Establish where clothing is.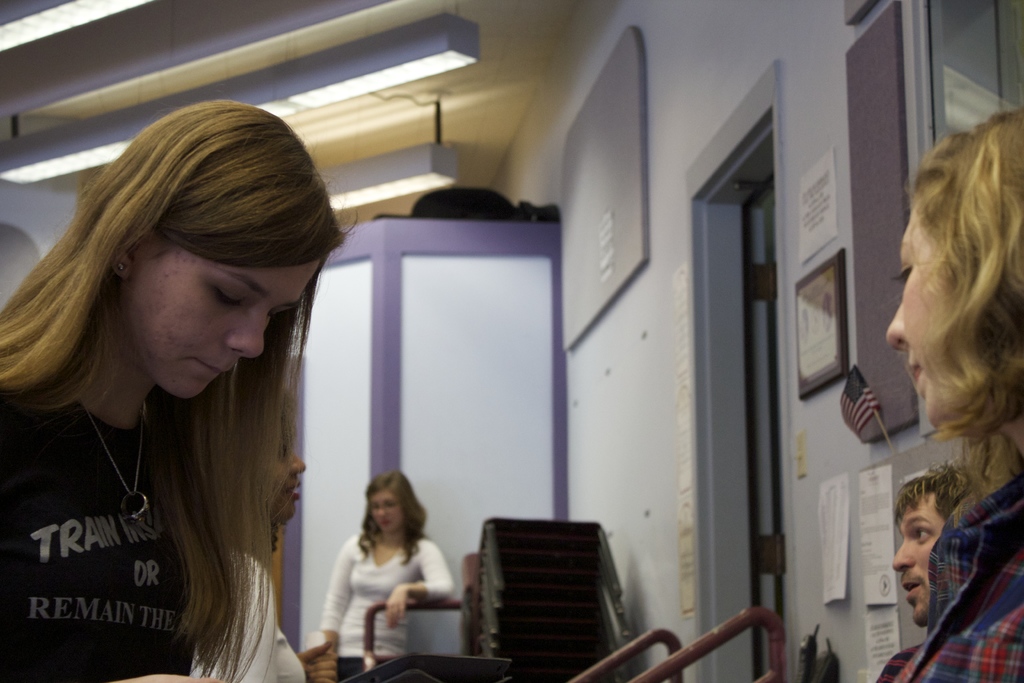
Established at l=0, t=403, r=198, b=682.
